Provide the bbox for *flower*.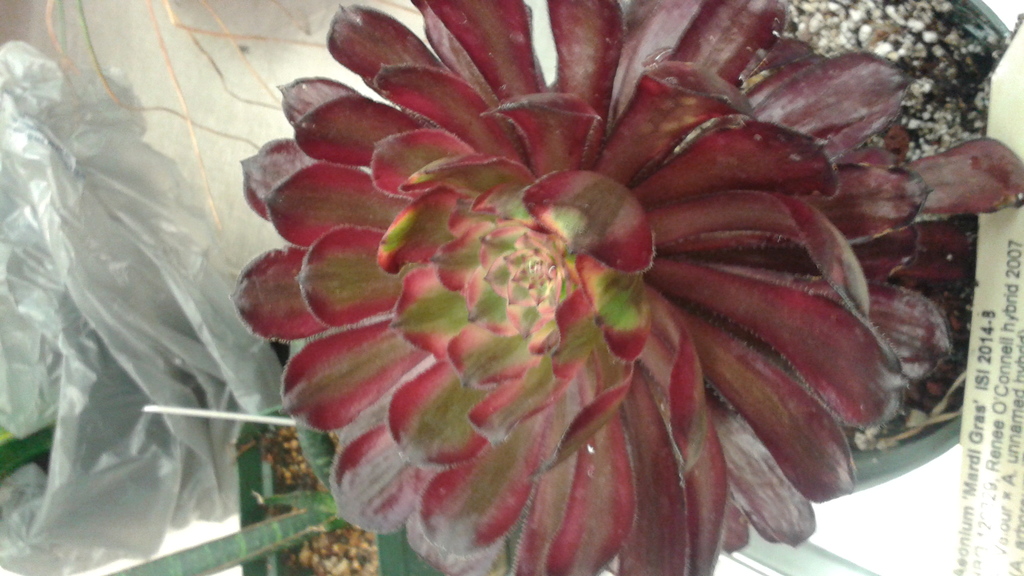
228 9 977 552.
